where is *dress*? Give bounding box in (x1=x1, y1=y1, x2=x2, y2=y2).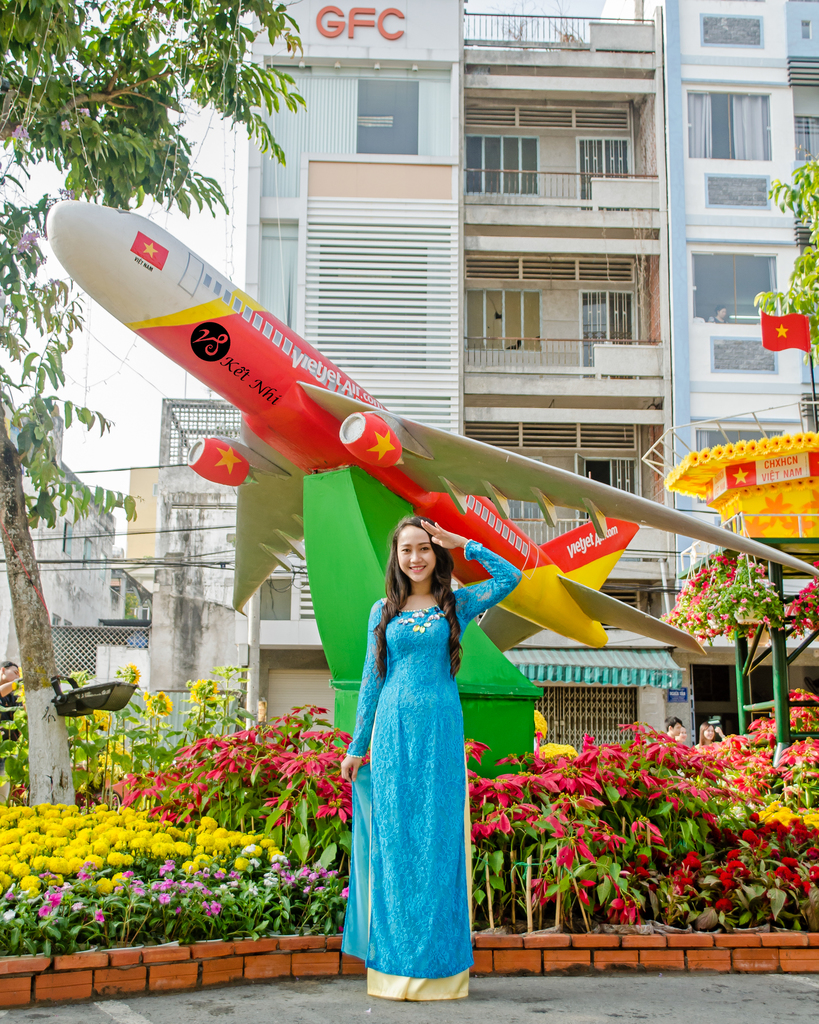
(x1=331, y1=525, x2=484, y2=986).
